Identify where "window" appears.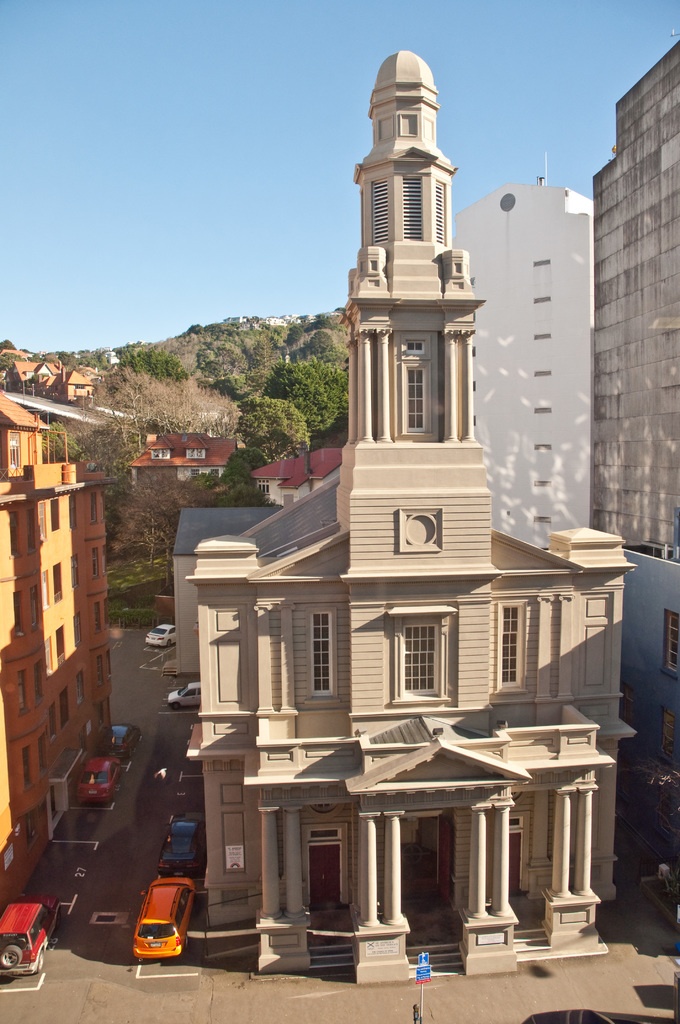
Appears at l=30, t=657, r=46, b=705.
